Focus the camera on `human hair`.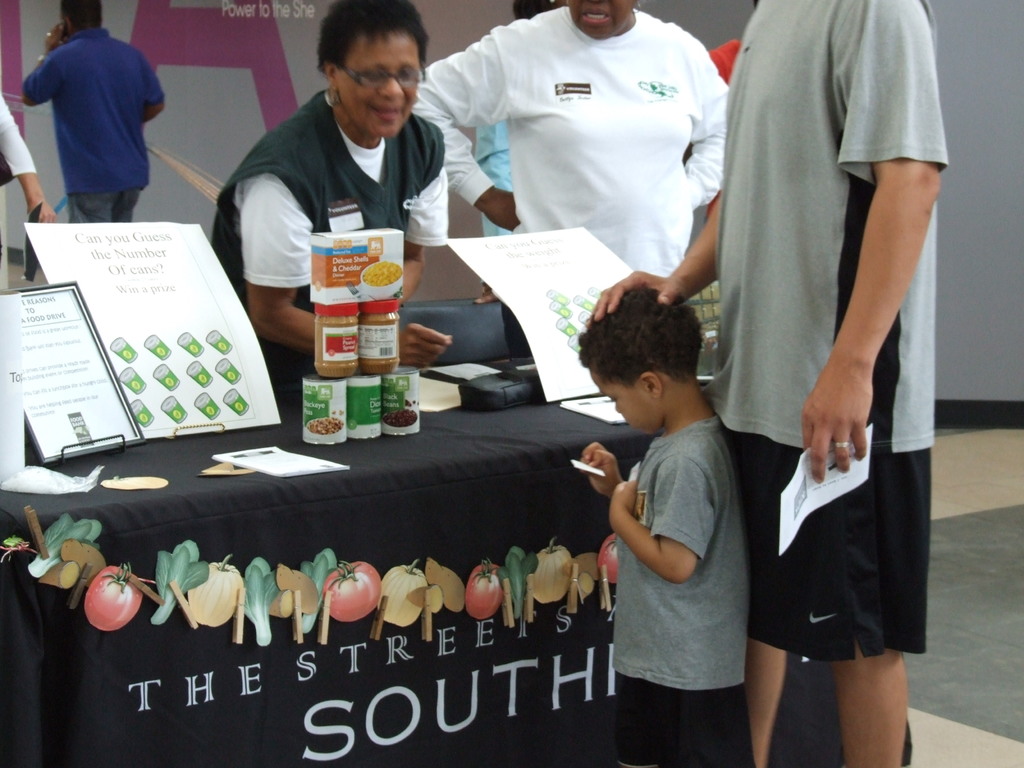
Focus region: <box>576,285,708,382</box>.
